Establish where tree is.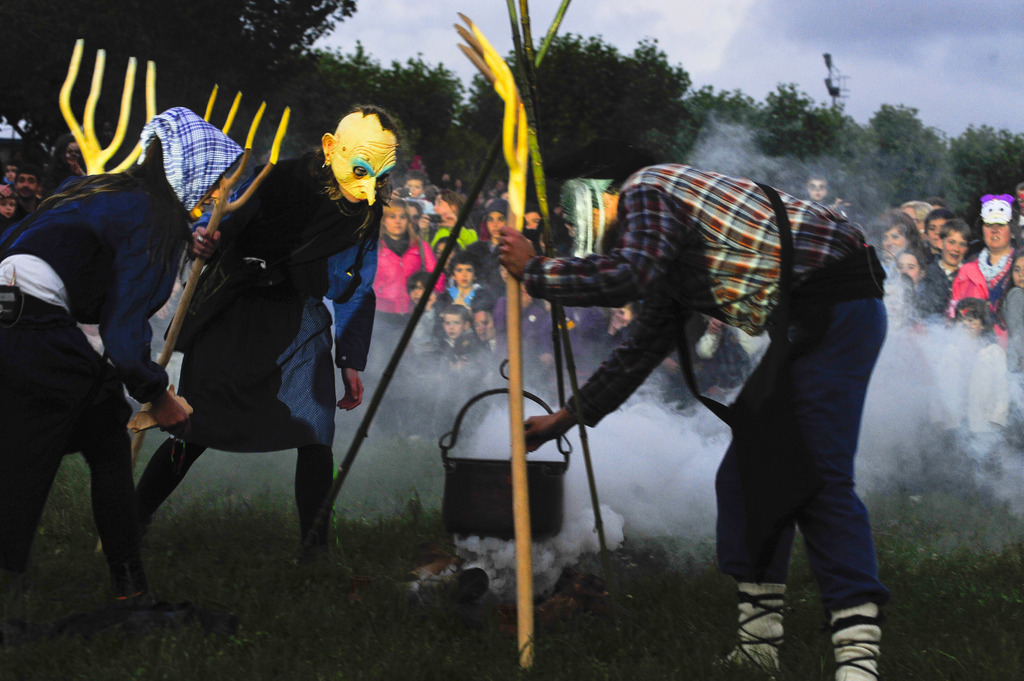
Established at [678, 88, 760, 180].
